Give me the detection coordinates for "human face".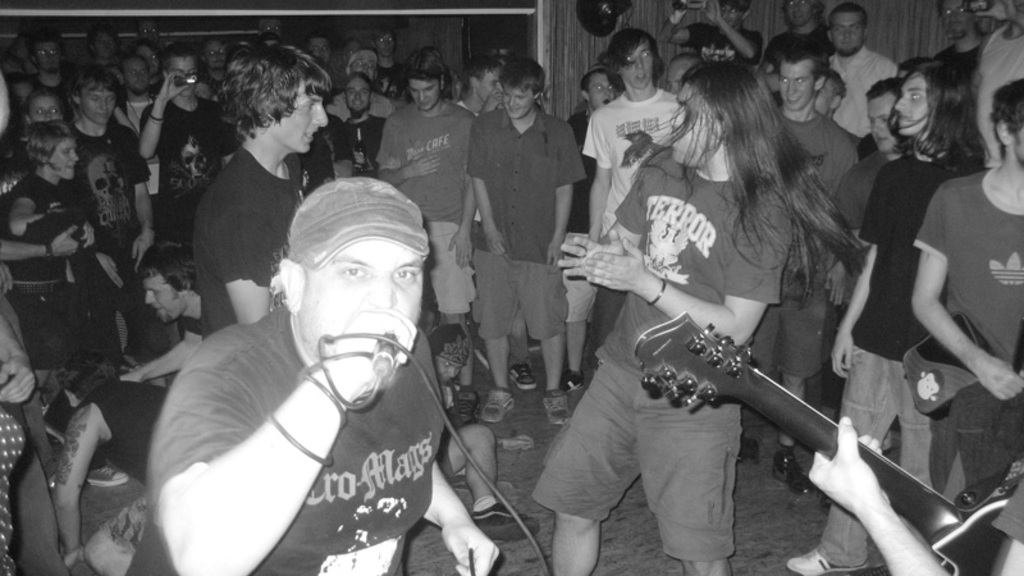
[x1=308, y1=41, x2=333, y2=60].
